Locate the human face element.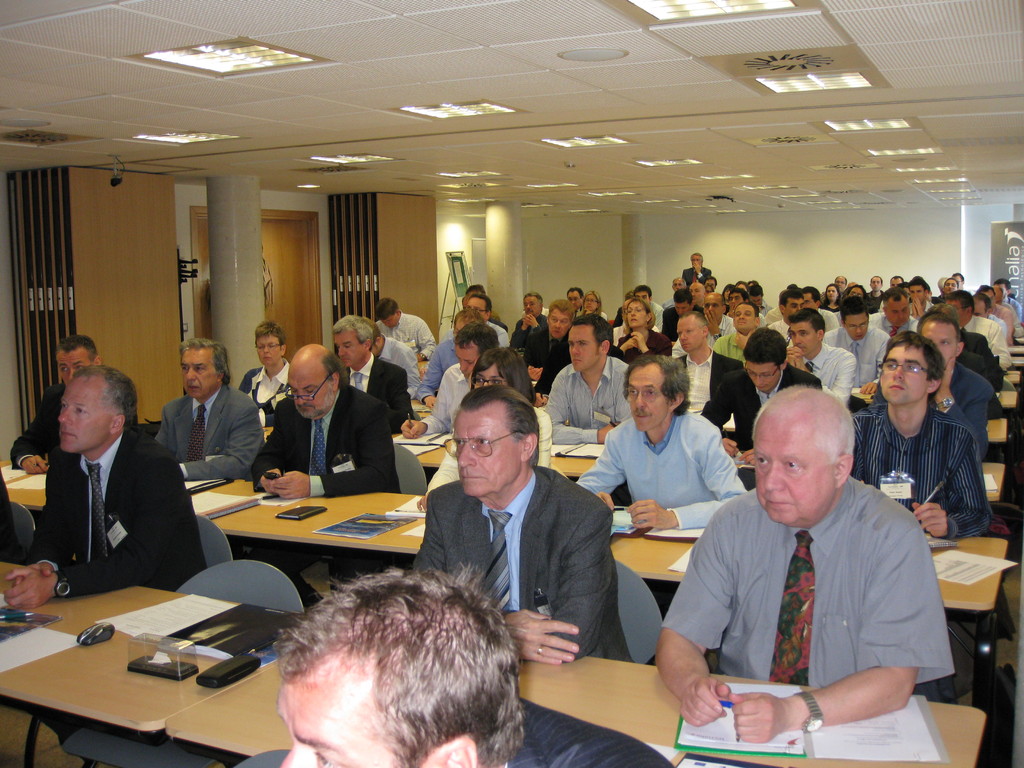
Element bbox: bbox=(747, 366, 779, 394).
